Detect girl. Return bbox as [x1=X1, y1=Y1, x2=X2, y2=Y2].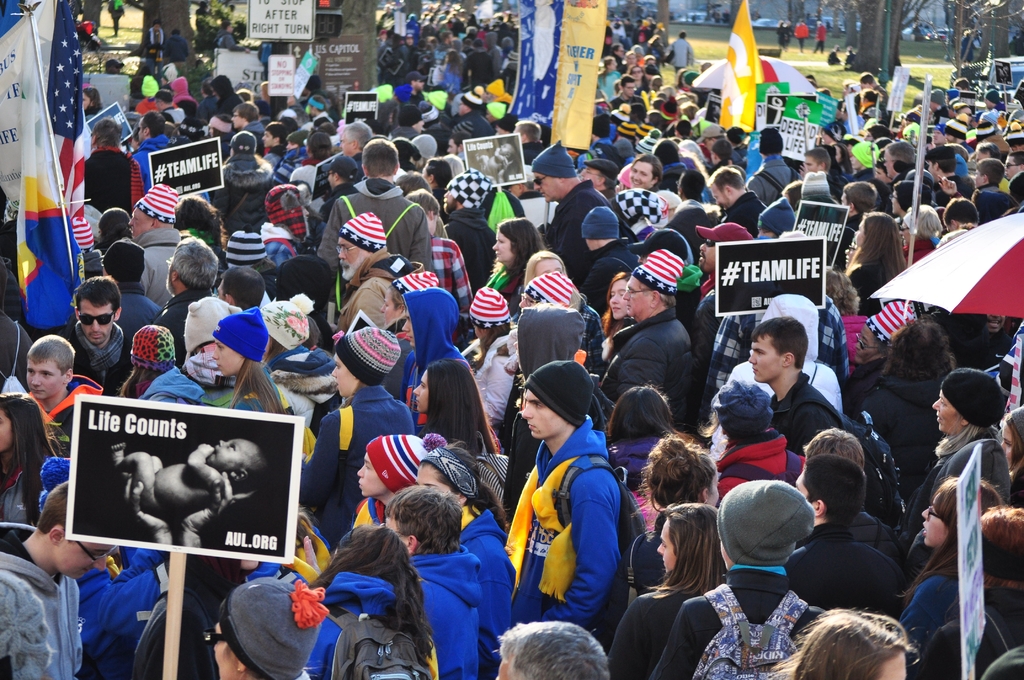
[x1=213, y1=306, x2=295, y2=413].
